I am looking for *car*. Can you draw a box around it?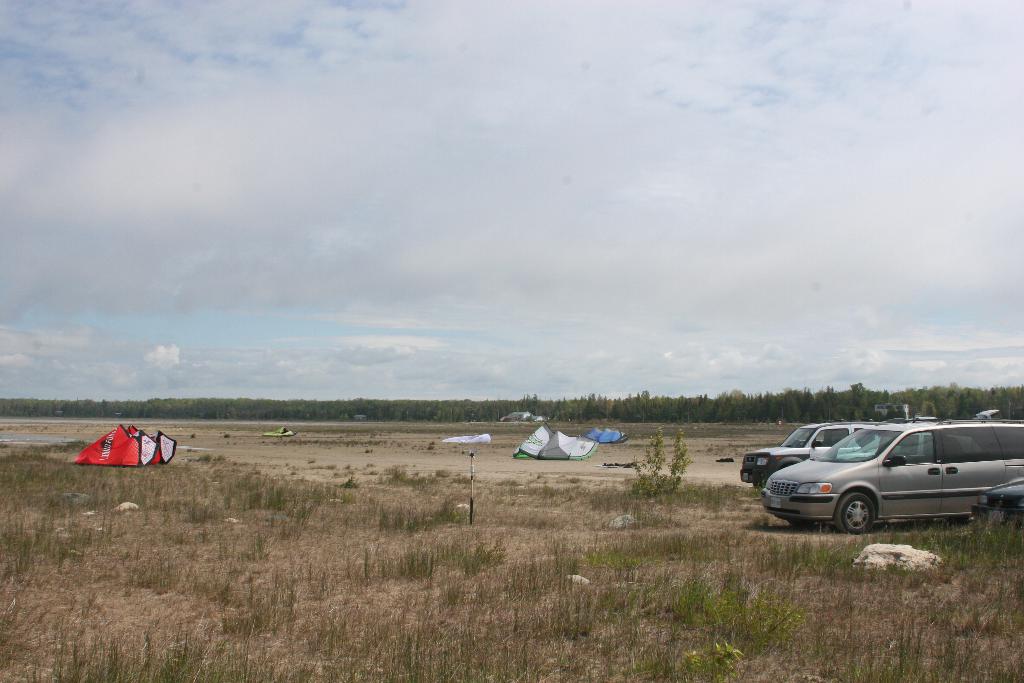
Sure, the bounding box is pyautogui.locateOnScreen(739, 423, 874, 482).
